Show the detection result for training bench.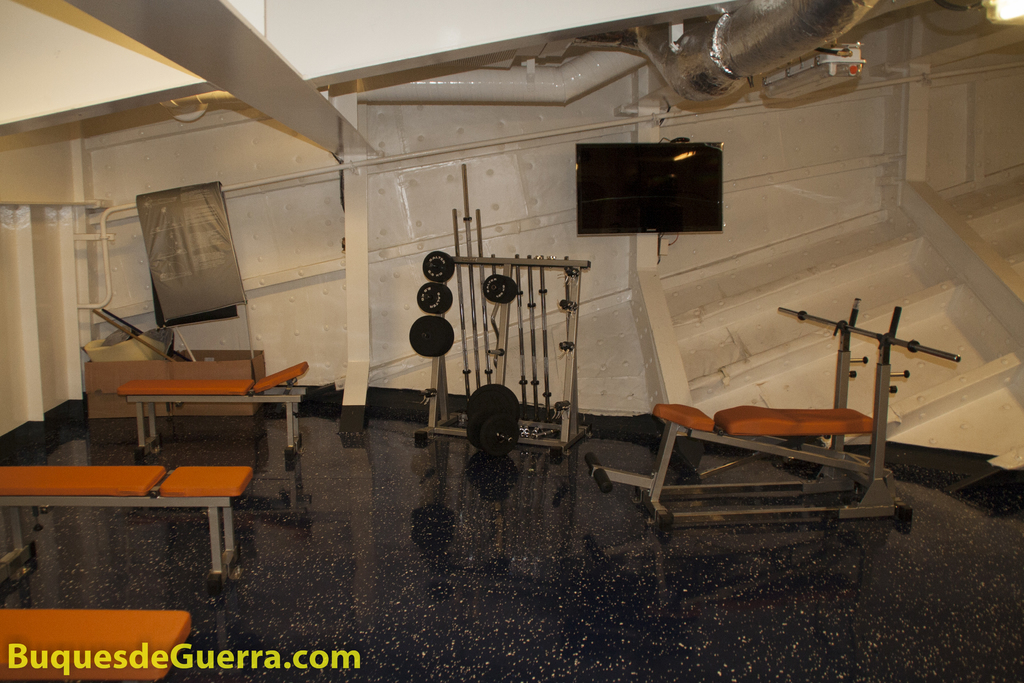
115, 357, 305, 456.
